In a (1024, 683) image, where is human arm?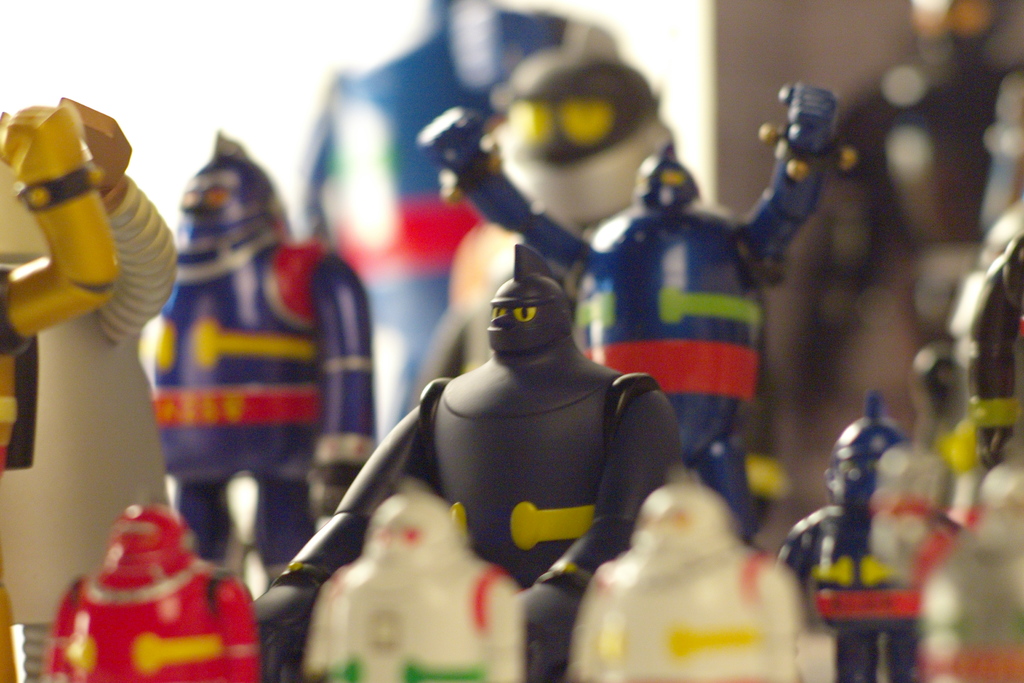
bbox=(97, 101, 186, 349).
